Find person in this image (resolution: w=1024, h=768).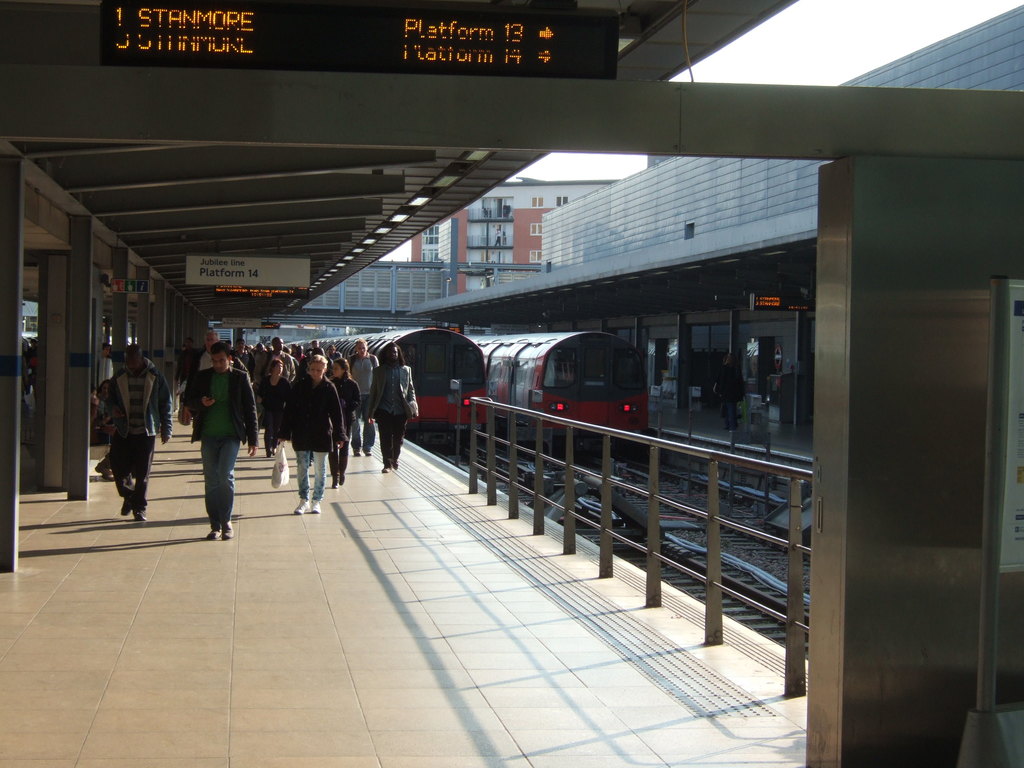
716 352 747 430.
